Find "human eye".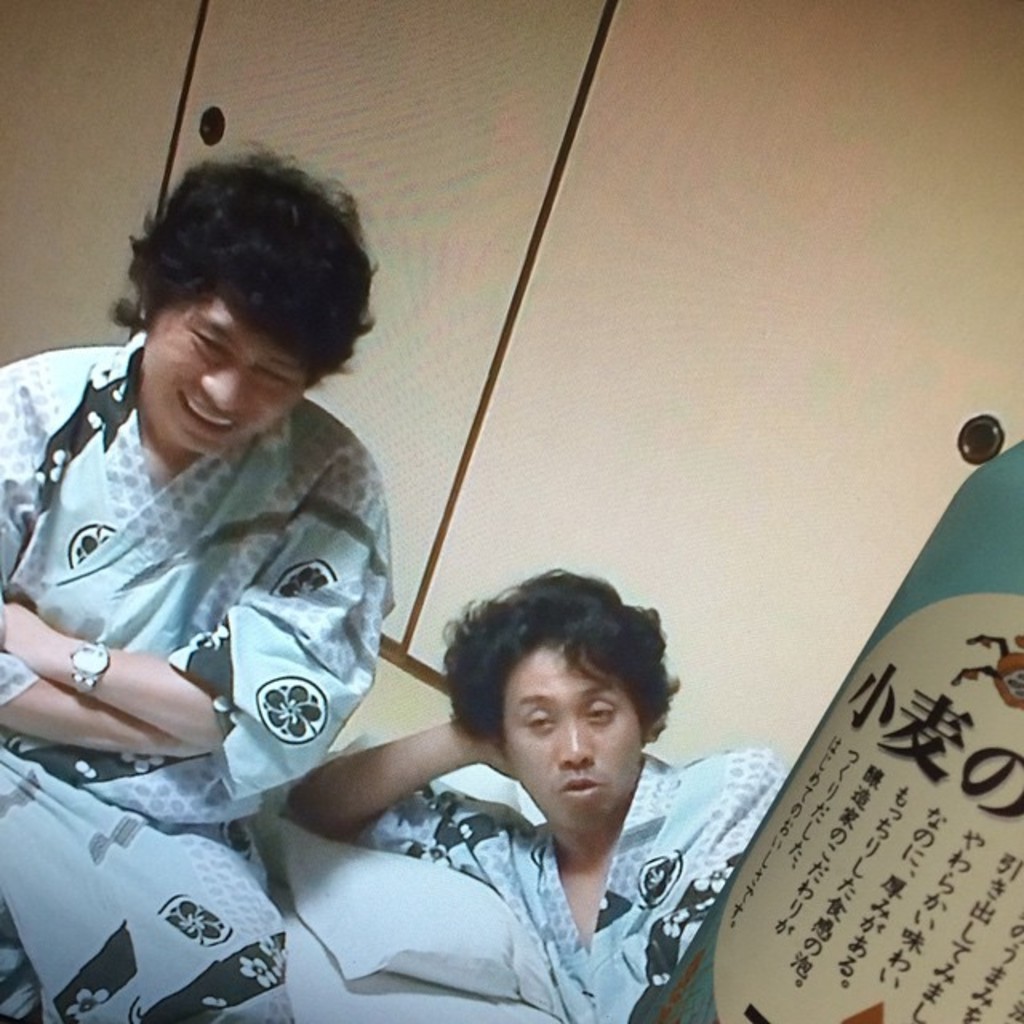
<region>522, 707, 552, 738</region>.
